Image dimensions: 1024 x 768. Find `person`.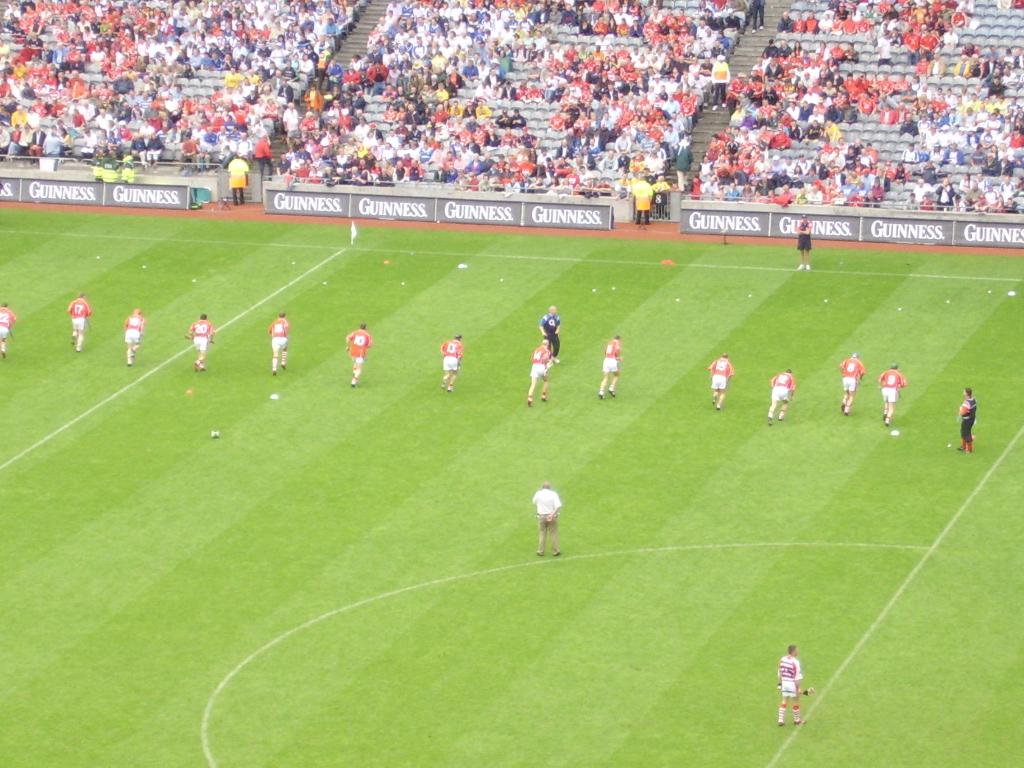
771 368 801 424.
